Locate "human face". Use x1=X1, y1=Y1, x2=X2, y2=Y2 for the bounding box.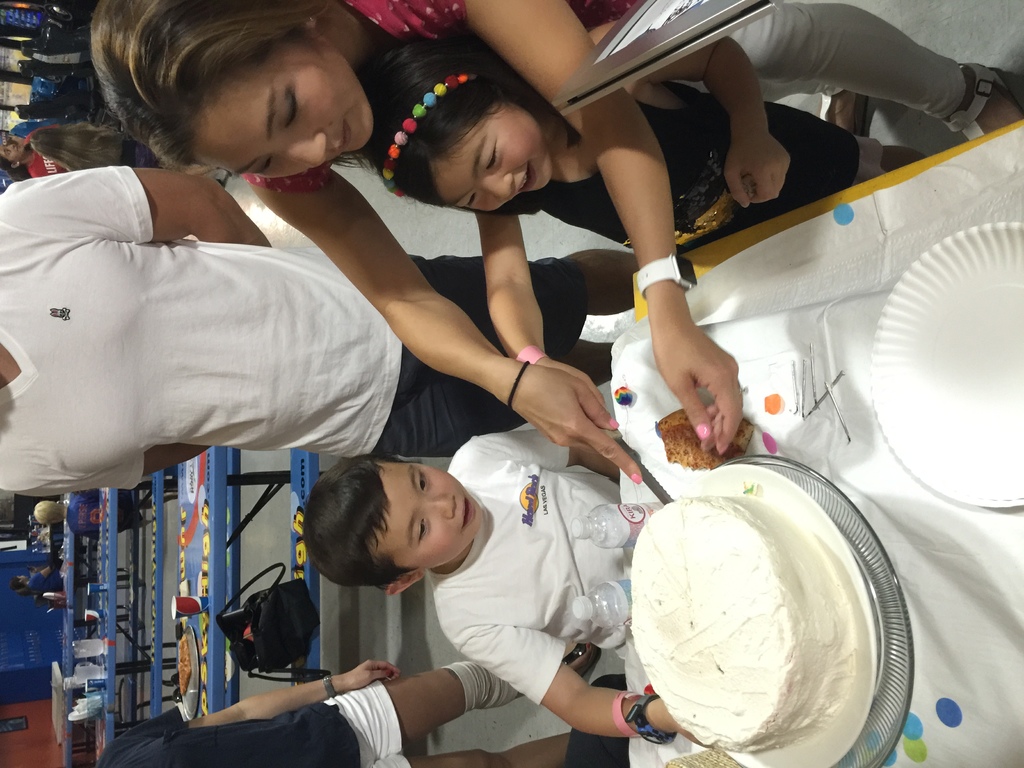
x1=433, y1=104, x2=553, y2=212.
